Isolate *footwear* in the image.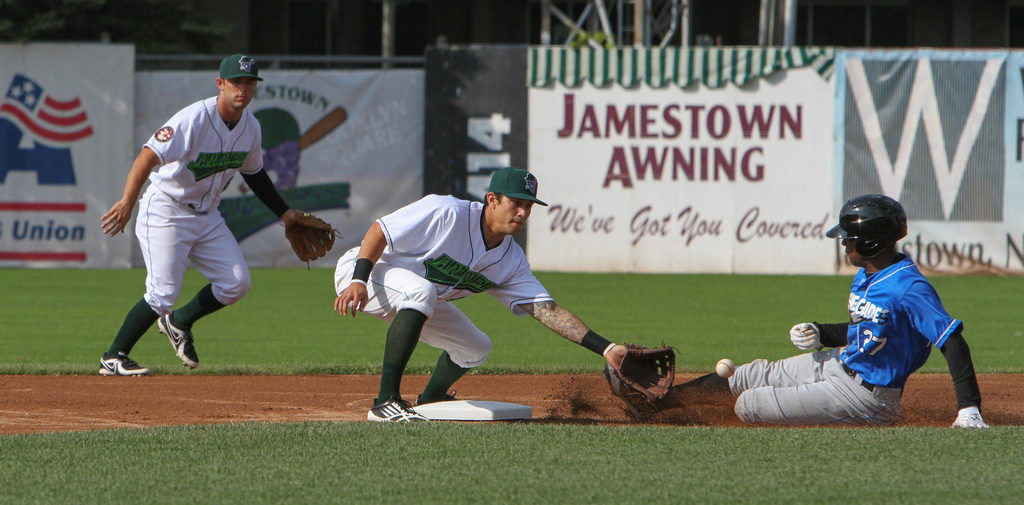
Isolated region: [155, 310, 201, 369].
